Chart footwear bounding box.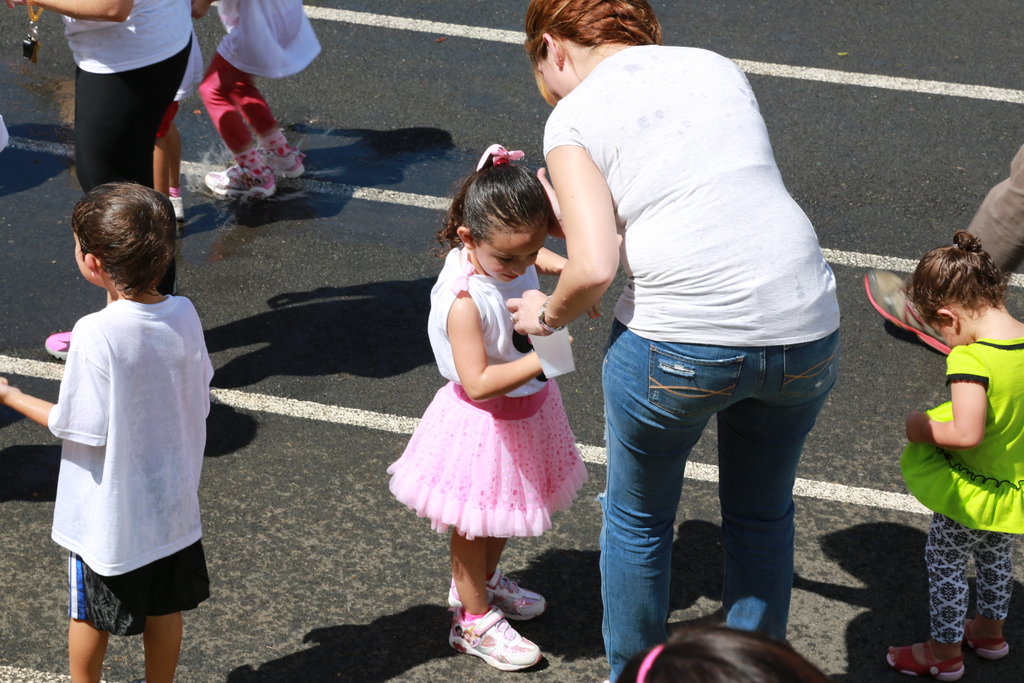
Charted: x1=44 y1=327 x2=74 y2=359.
